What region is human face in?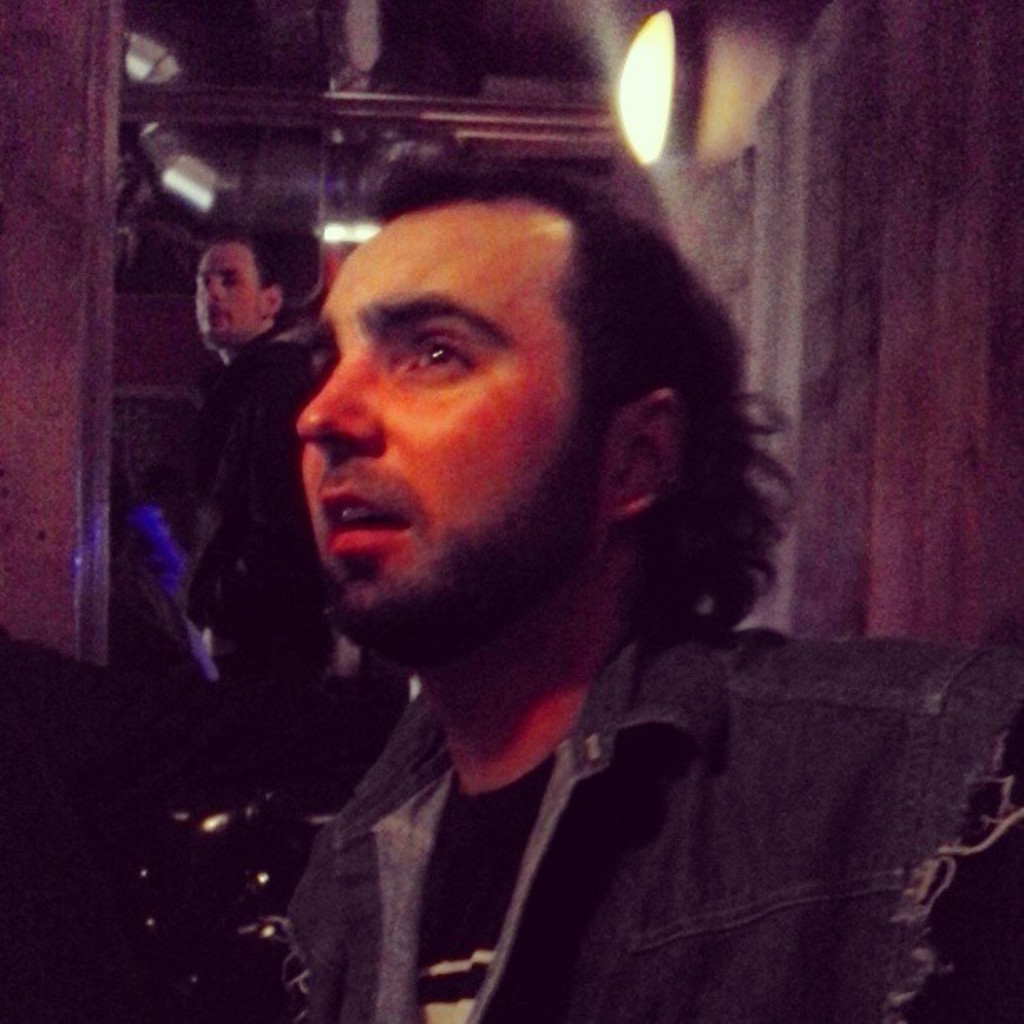
{"x1": 298, "y1": 219, "x2": 611, "y2": 639}.
